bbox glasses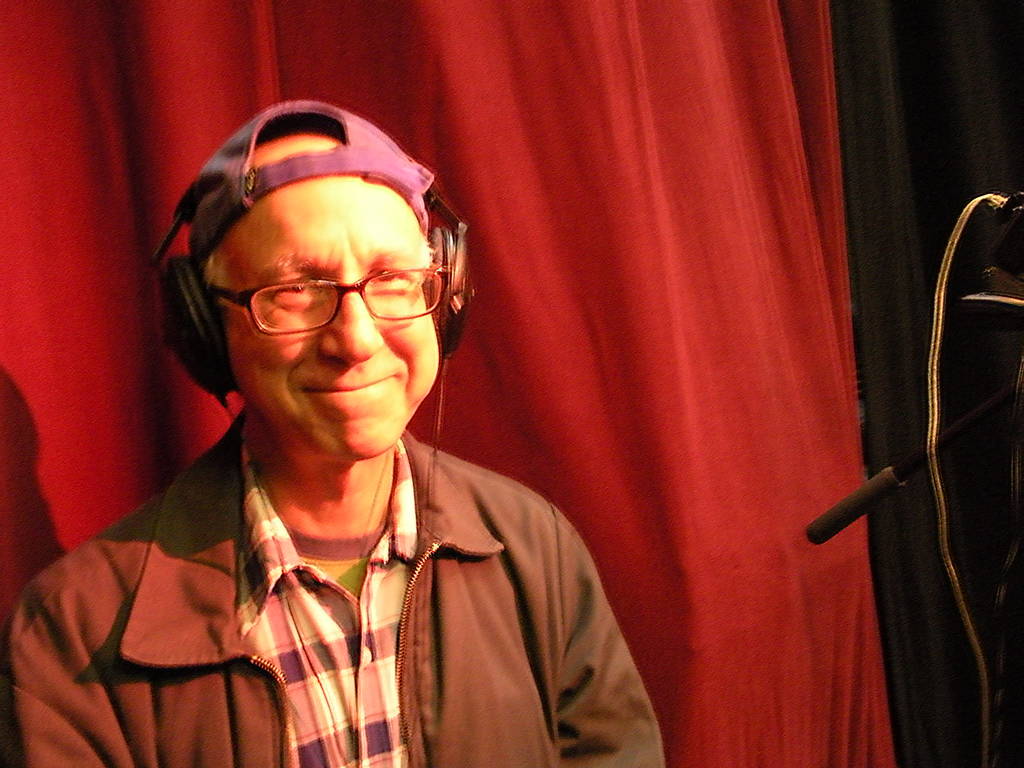
x1=187, y1=246, x2=444, y2=341
